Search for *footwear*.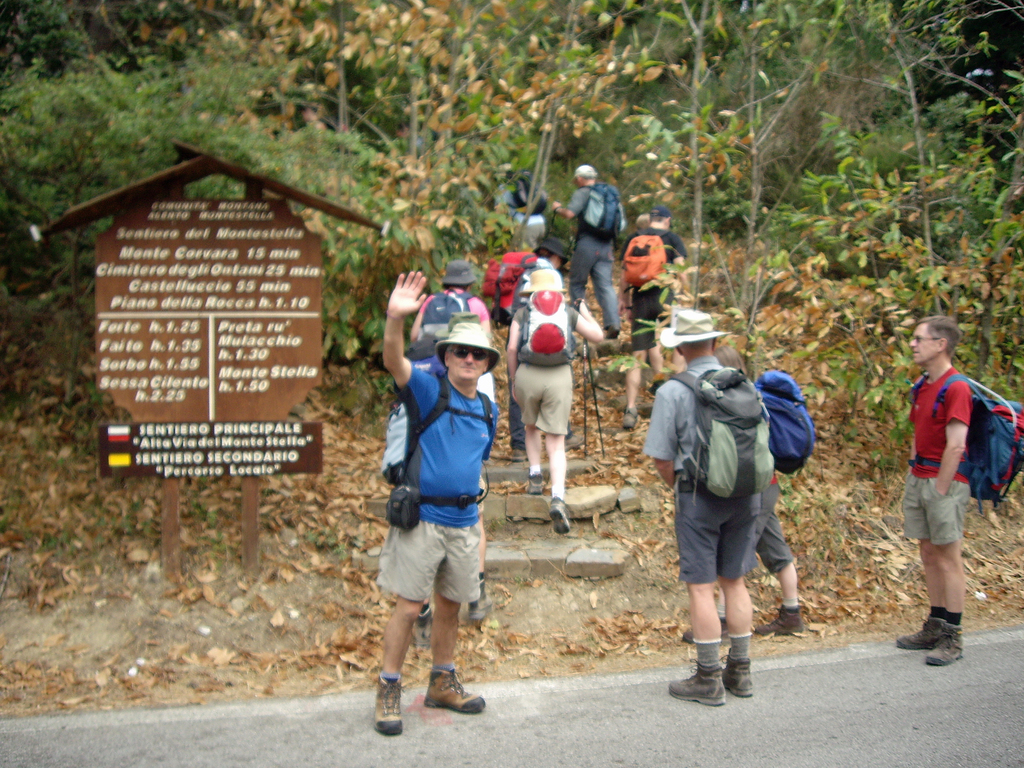
Found at {"left": 563, "top": 435, "right": 584, "bottom": 449}.
